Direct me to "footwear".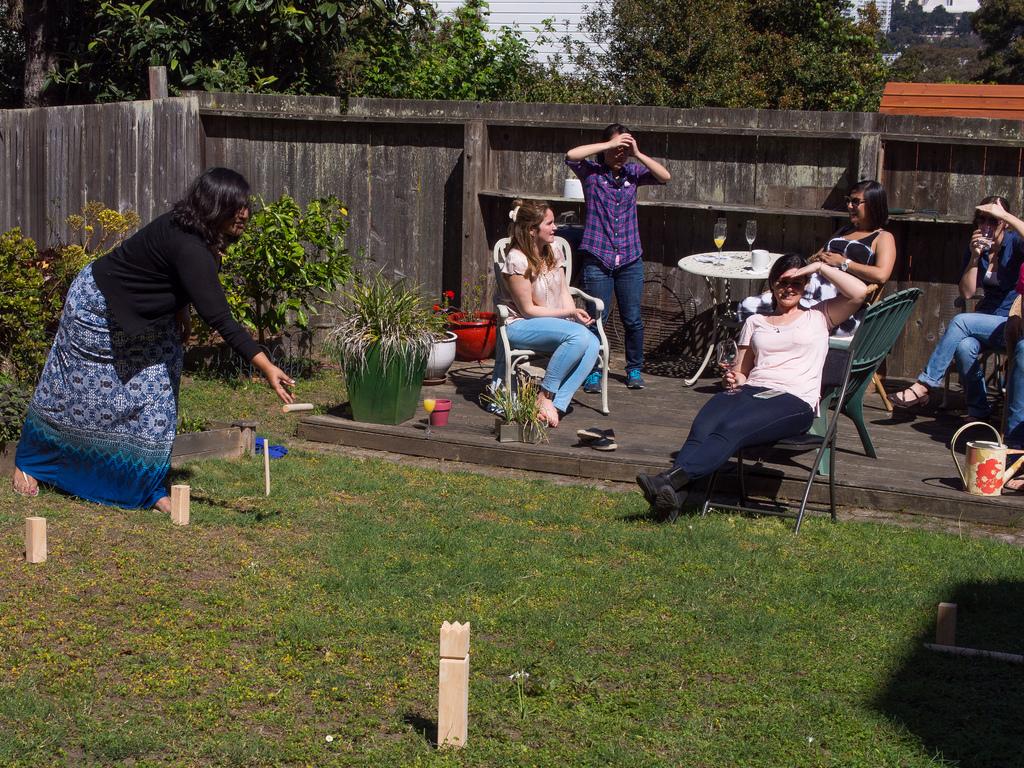
Direction: 580, 367, 598, 393.
